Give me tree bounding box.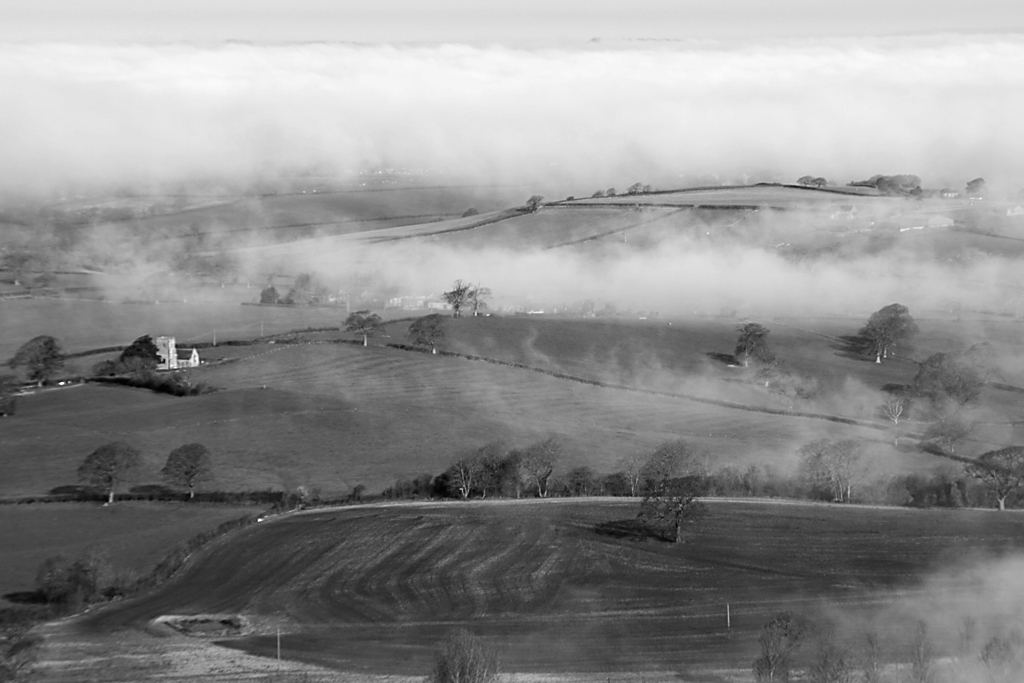
locate(78, 438, 147, 498).
